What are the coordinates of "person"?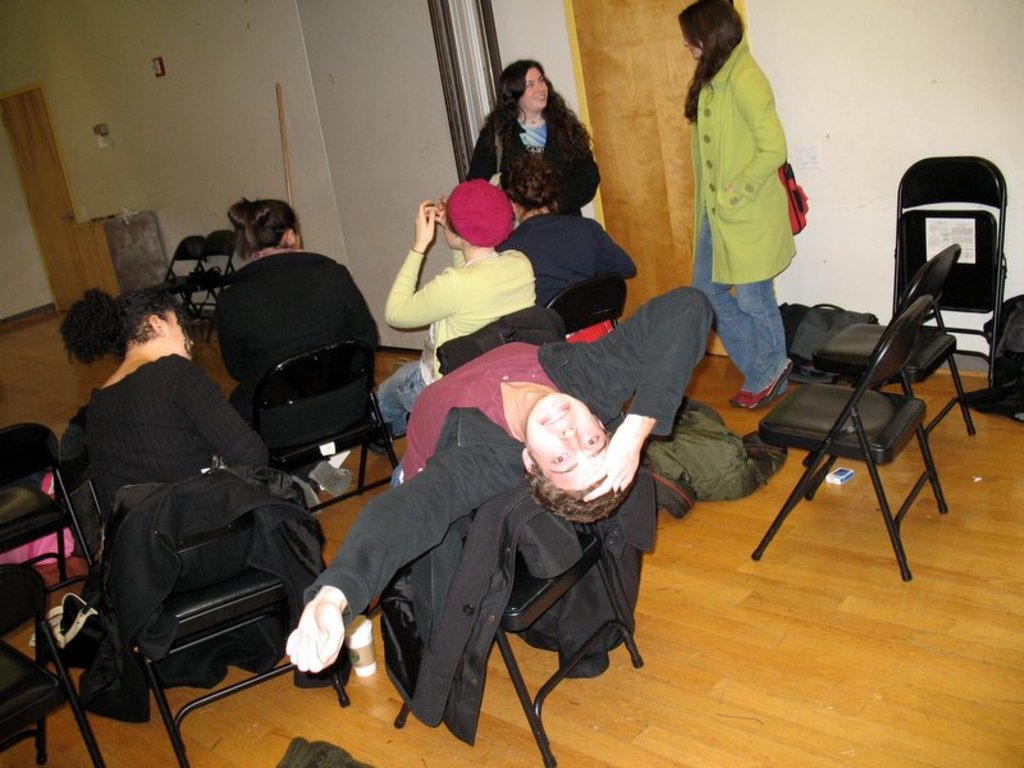
locate(54, 283, 284, 564).
